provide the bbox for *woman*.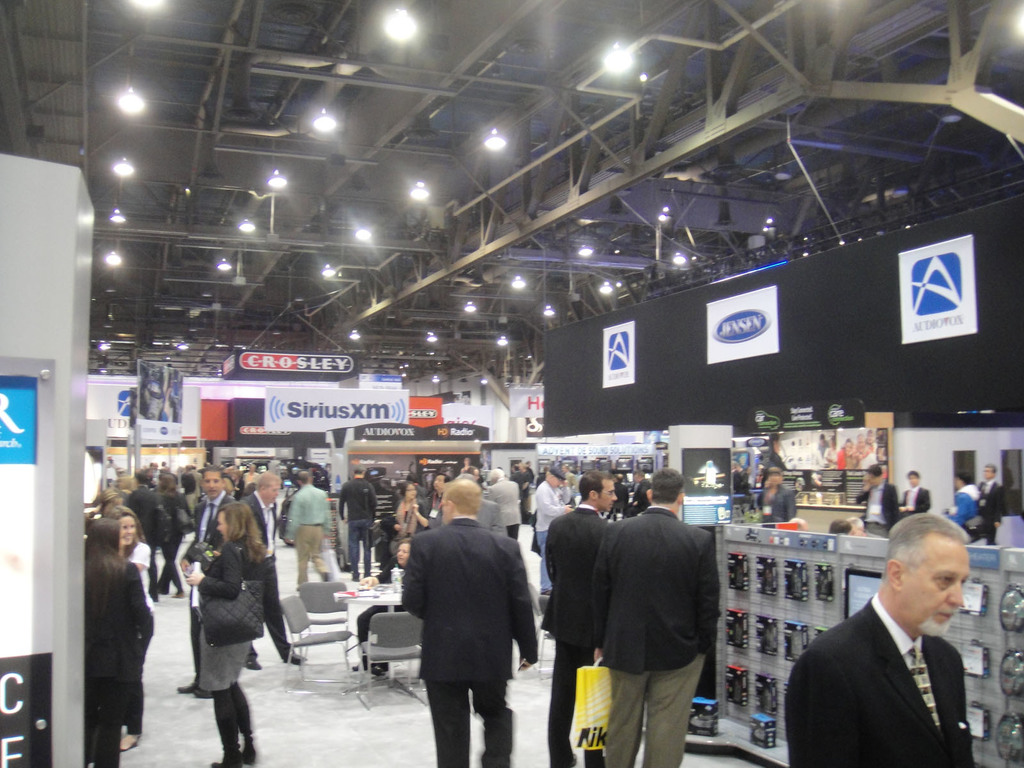
box(106, 504, 162, 751).
